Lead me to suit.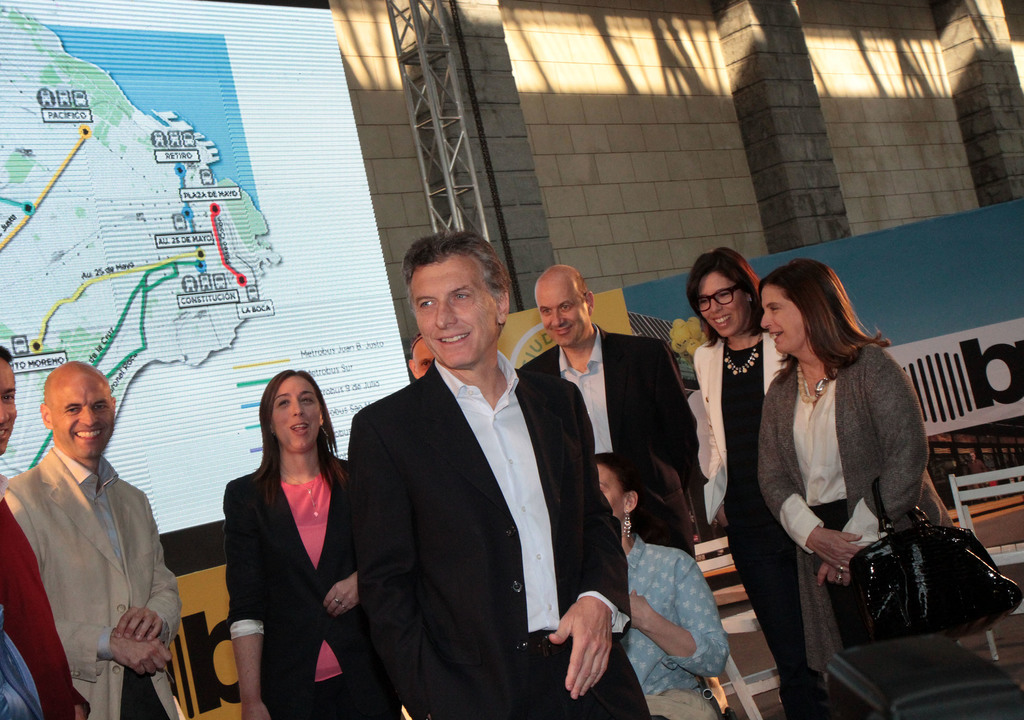
Lead to rect(342, 264, 605, 719).
